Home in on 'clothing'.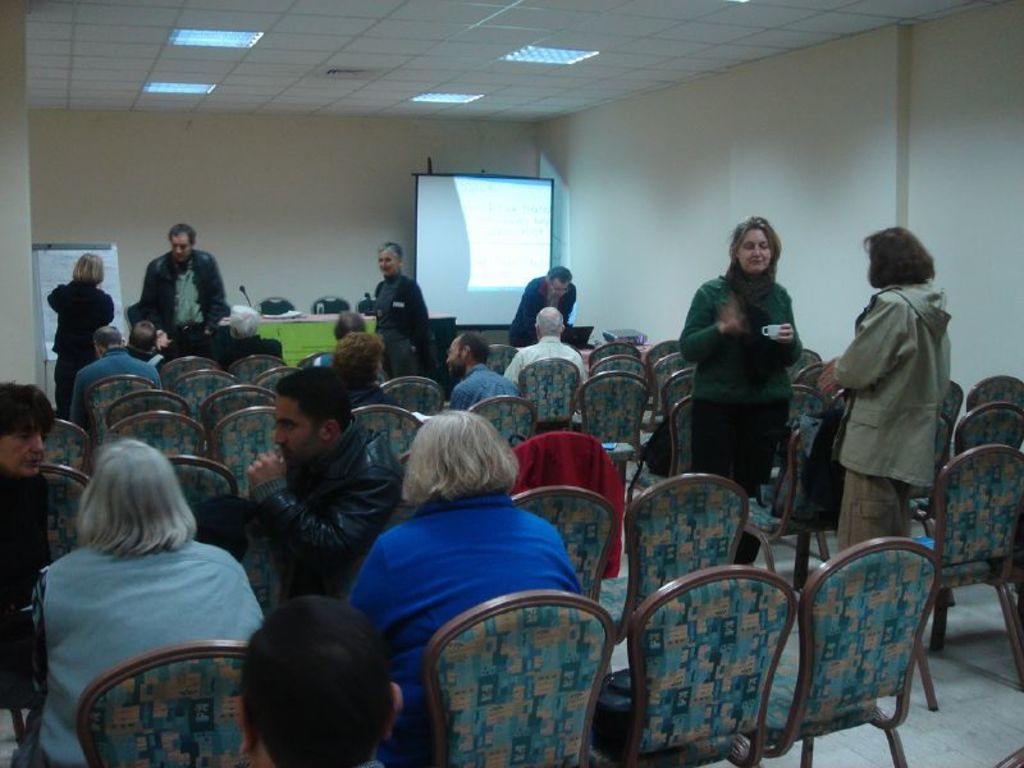
Homed in at Rect(146, 257, 224, 334).
